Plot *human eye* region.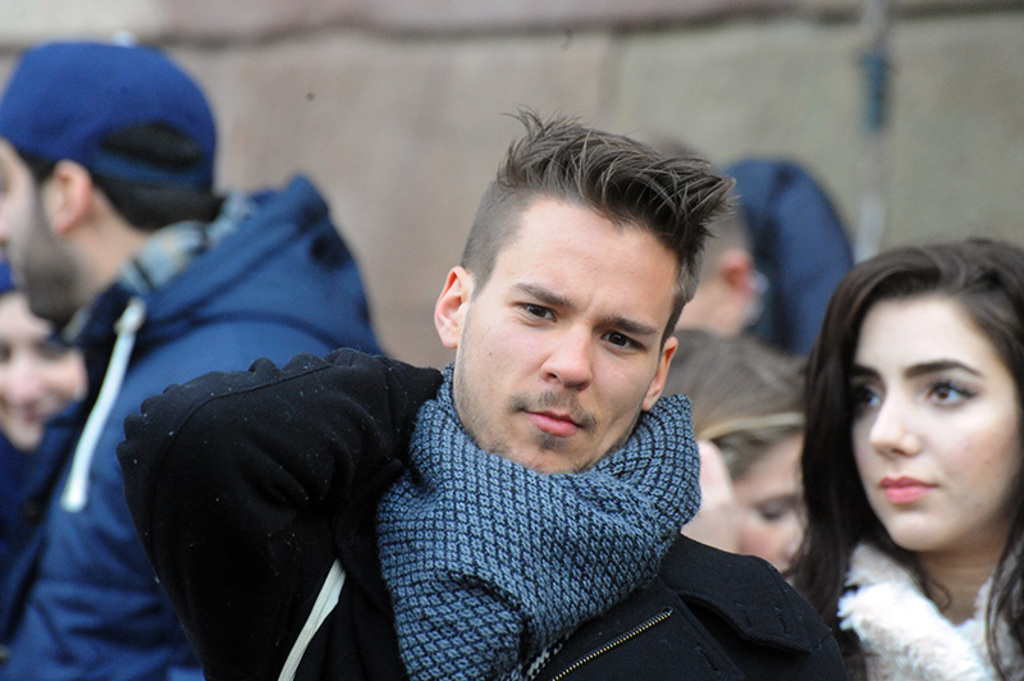
Plotted at x1=759, y1=502, x2=788, y2=526.
